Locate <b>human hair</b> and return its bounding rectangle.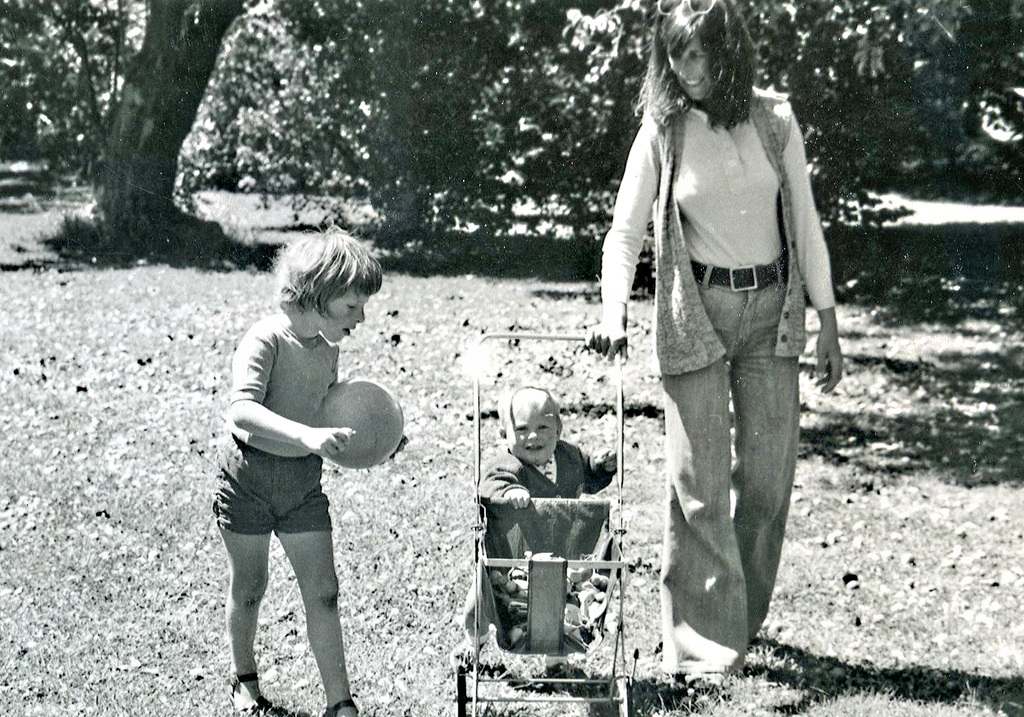
x1=266 y1=228 x2=378 y2=347.
